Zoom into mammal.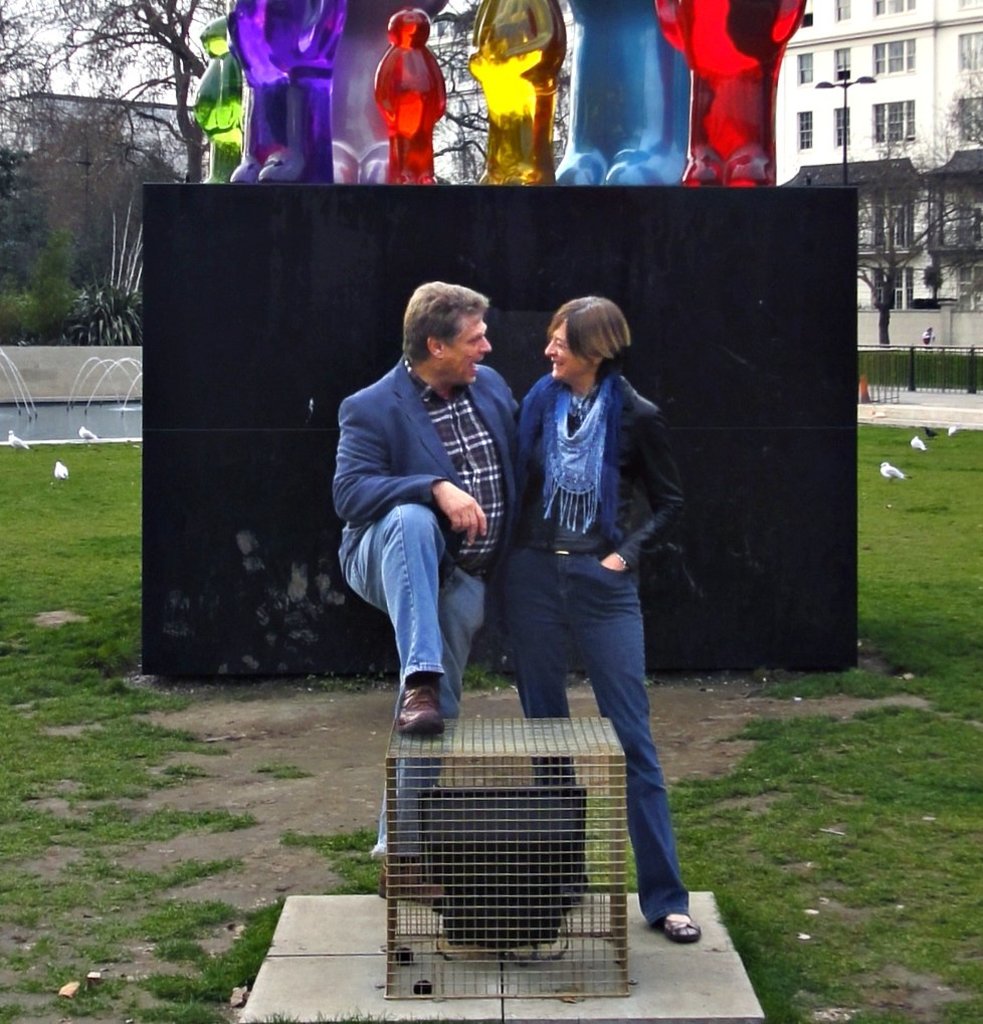
Zoom target: [332, 278, 522, 898].
